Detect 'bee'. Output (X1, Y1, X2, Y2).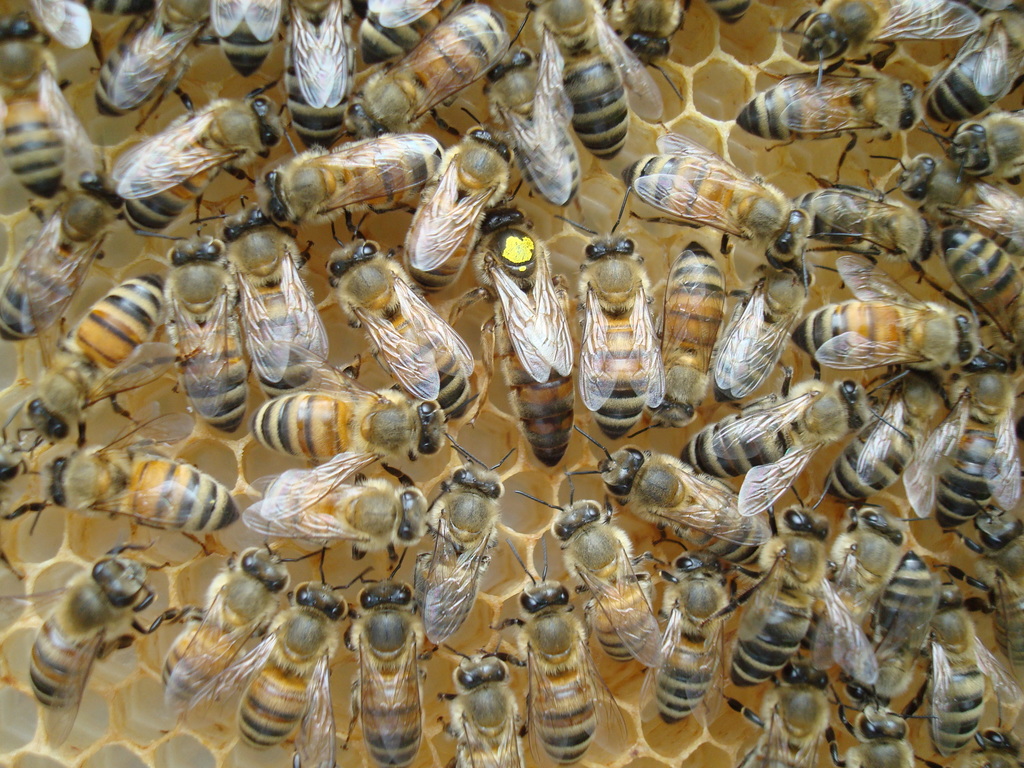
(785, 0, 1004, 86).
